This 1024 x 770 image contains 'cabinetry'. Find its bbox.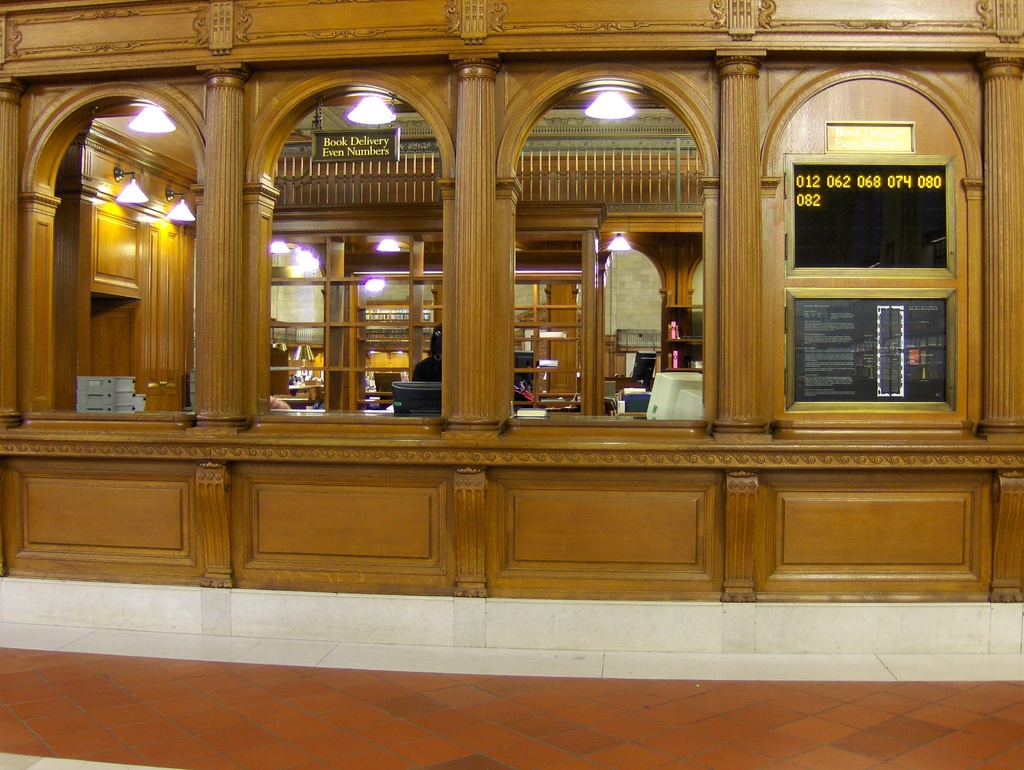
box(365, 301, 440, 350).
